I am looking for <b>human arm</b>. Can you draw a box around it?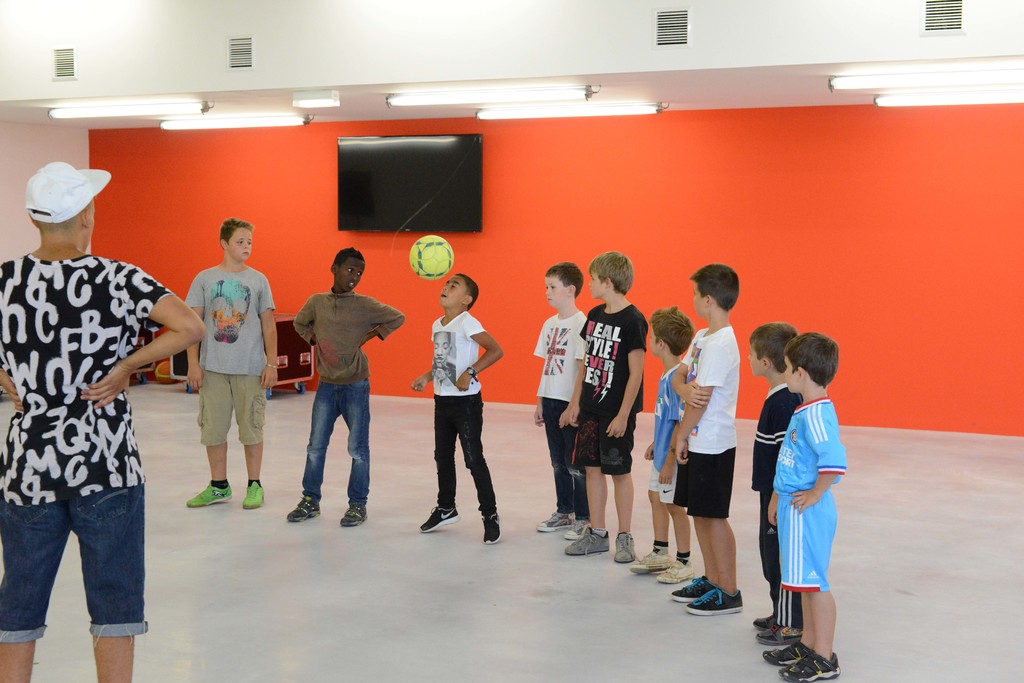
Sure, the bounding box is pyautogui.locateOnScreen(567, 344, 589, 427).
